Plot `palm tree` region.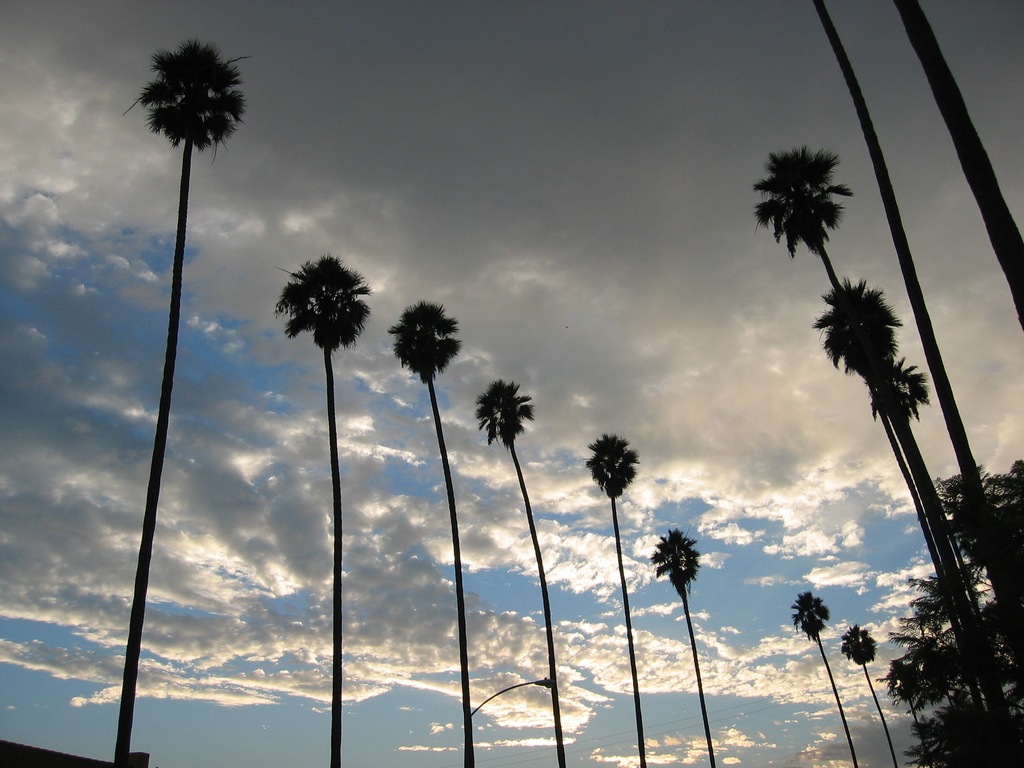
Plotted at [x1=389, y1=294, x2=467, y2=767].
